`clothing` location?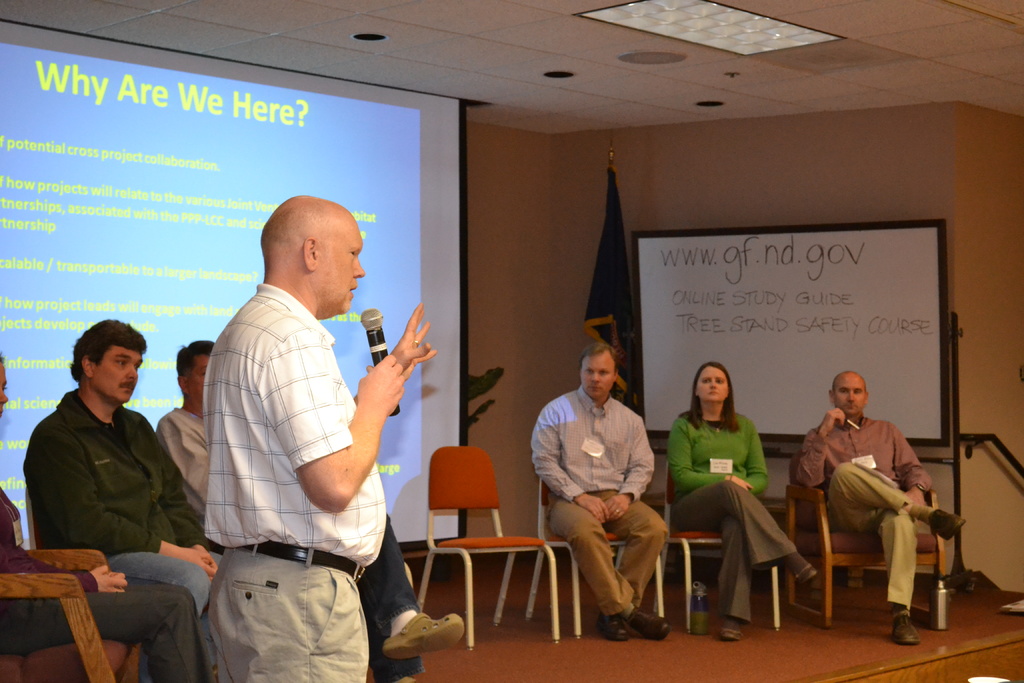
(left=0, top=573, right=217, bottom=682)
